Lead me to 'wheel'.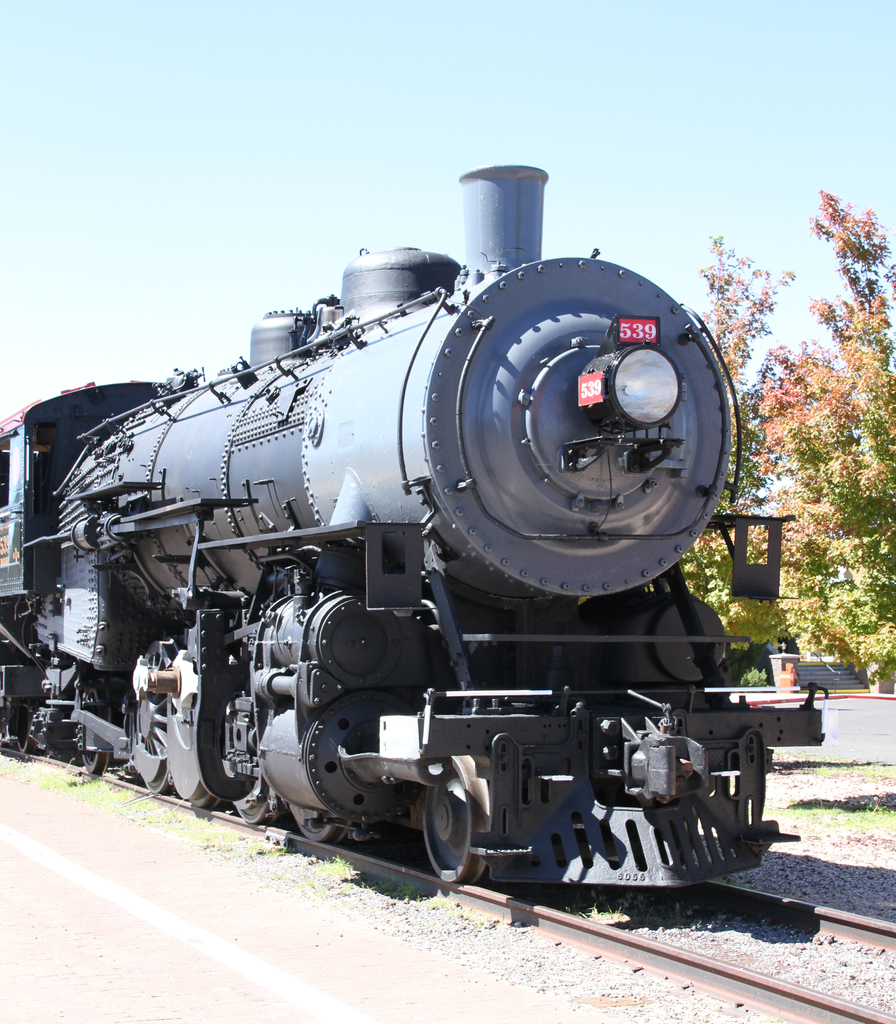
Lead to region(18, 706, 38, 749).
